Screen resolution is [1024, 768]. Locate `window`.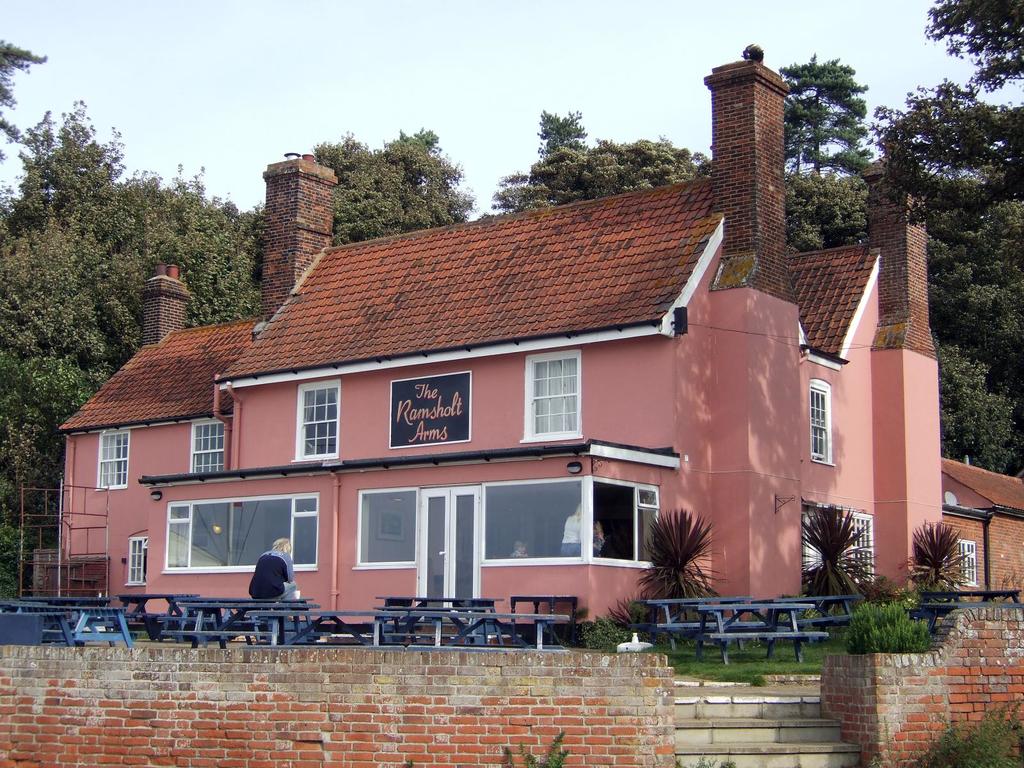
<box>792,508,833,590</box>.
